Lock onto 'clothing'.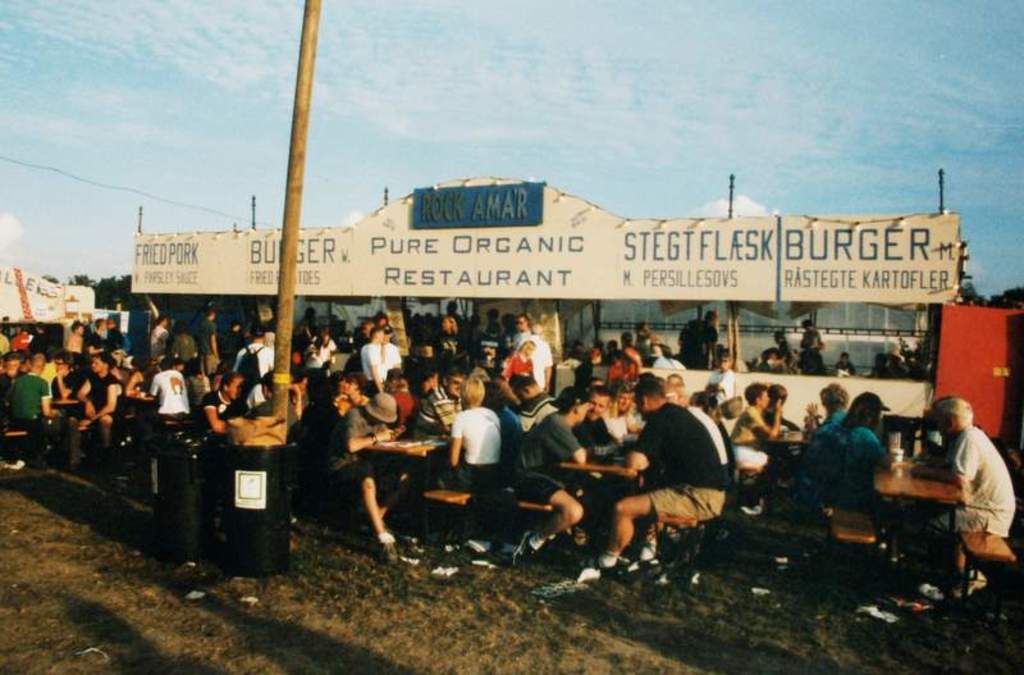
Locked: box=[79, 318, 115, 360].
